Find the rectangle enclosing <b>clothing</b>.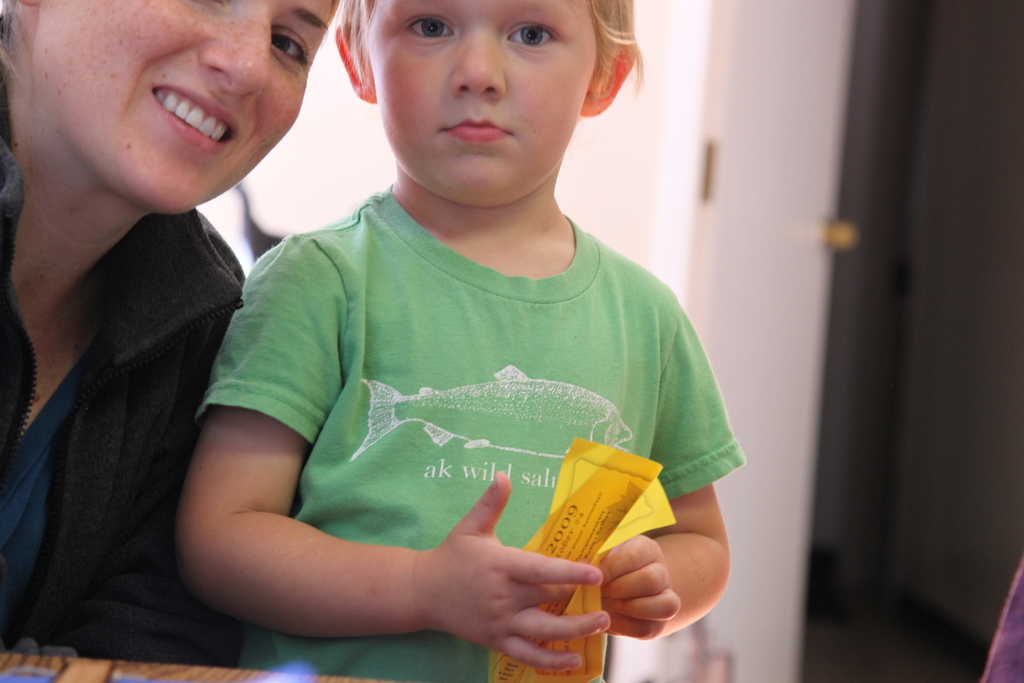
[left=192, top=186, right=747, bottom=682].
